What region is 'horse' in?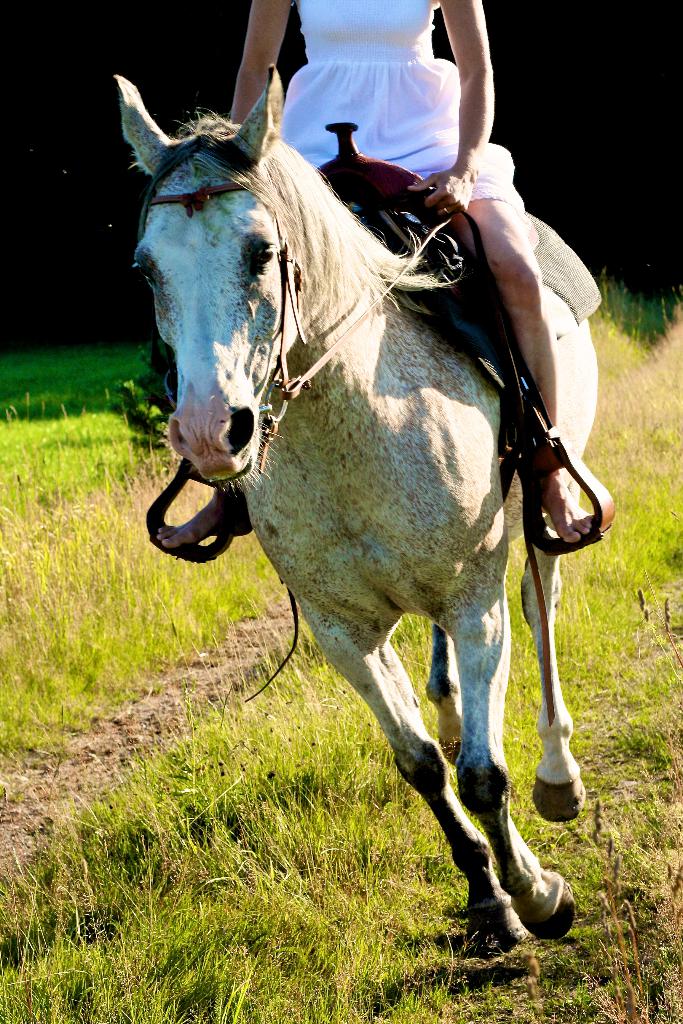
(left=110, top=64, right=600, bottom=951).
